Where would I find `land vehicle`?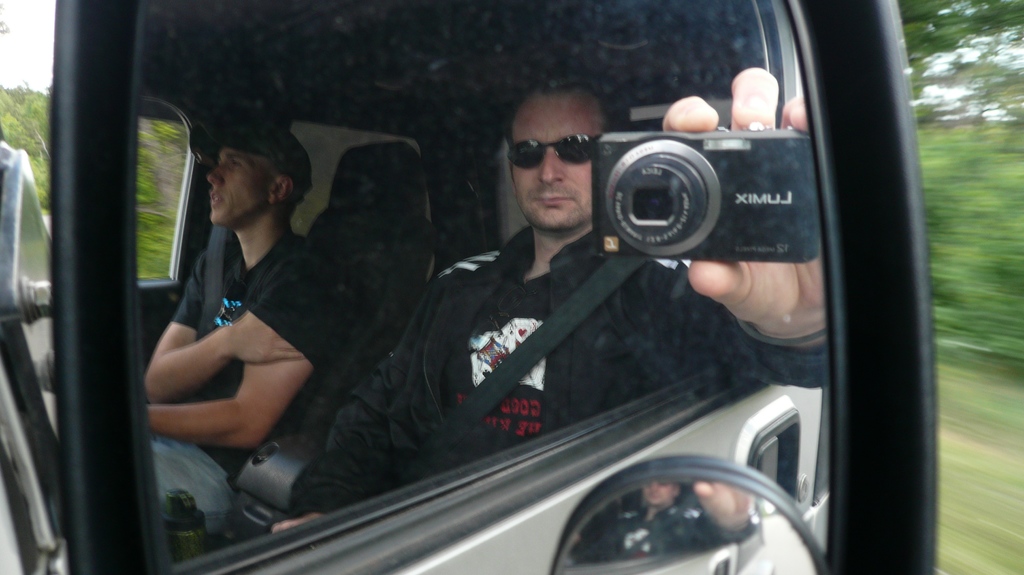
At box(0, 0, 938, 574).
